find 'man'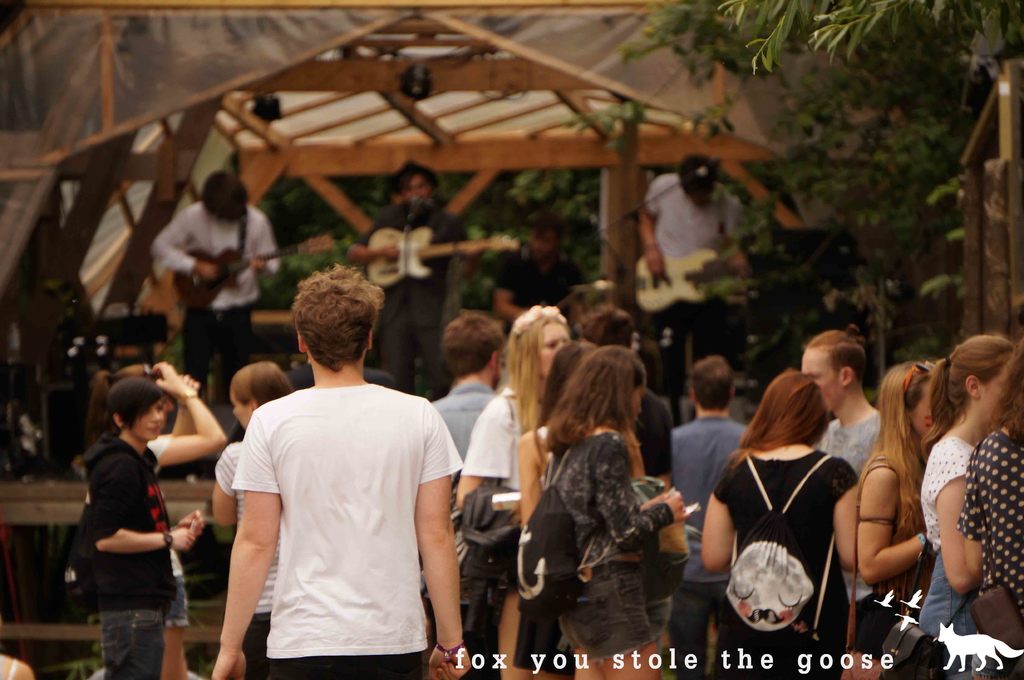
box(803, 324, 888, 679)
